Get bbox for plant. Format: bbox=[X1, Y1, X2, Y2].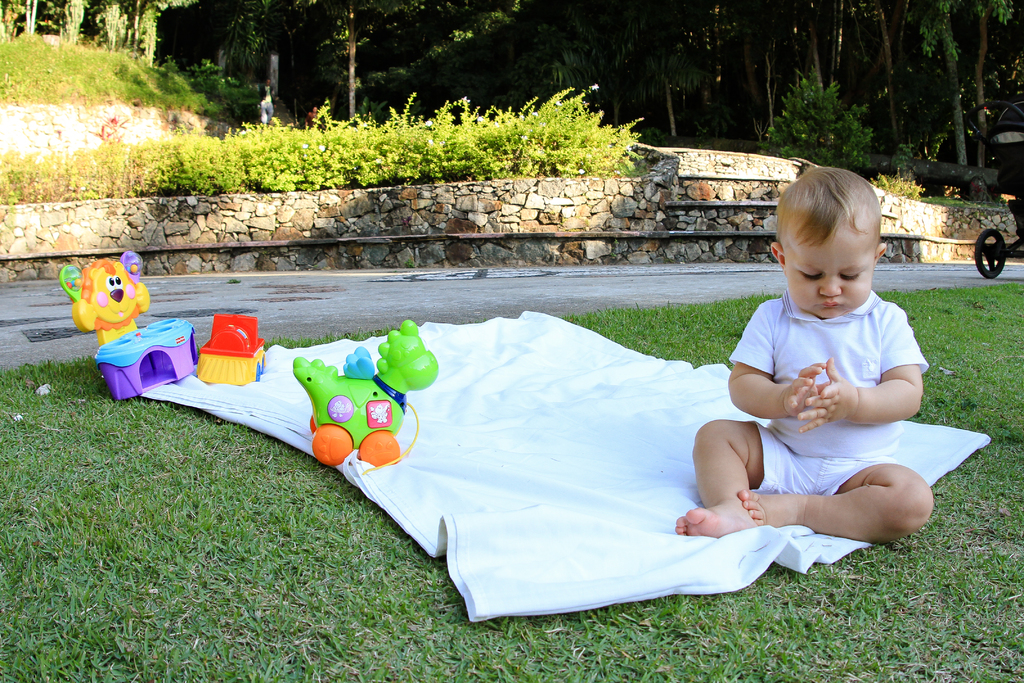
bbox=[871, 173, 925, 206].
